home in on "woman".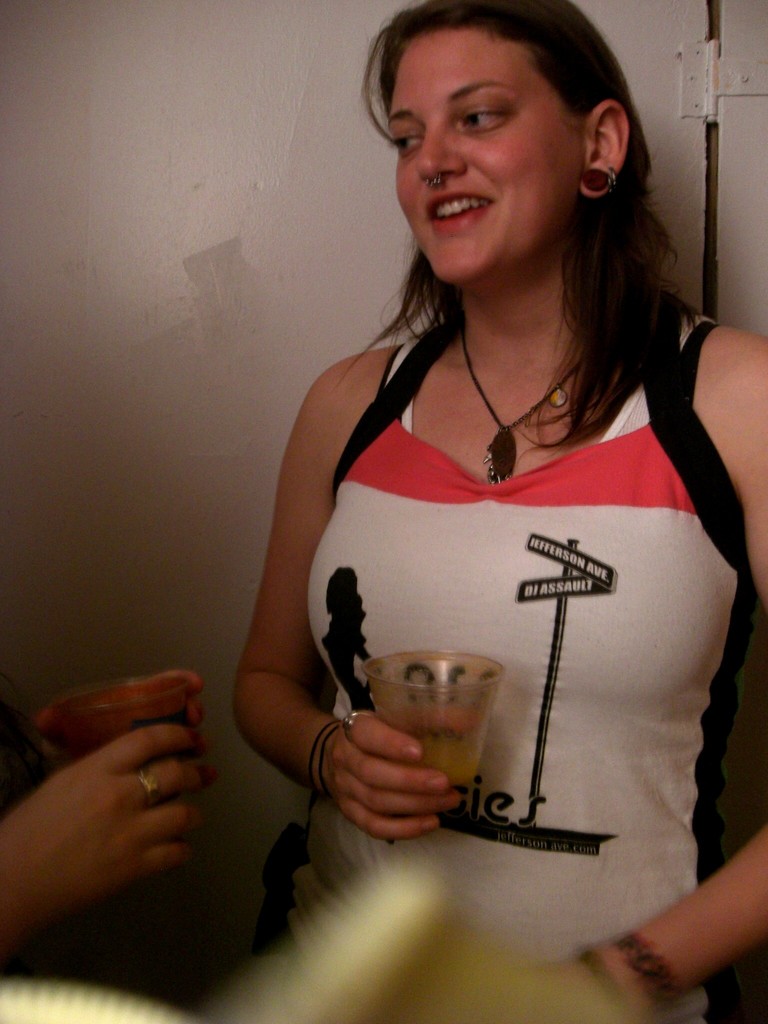
Homed in at x1=227 y1=0 x2=767 y2=1023.
